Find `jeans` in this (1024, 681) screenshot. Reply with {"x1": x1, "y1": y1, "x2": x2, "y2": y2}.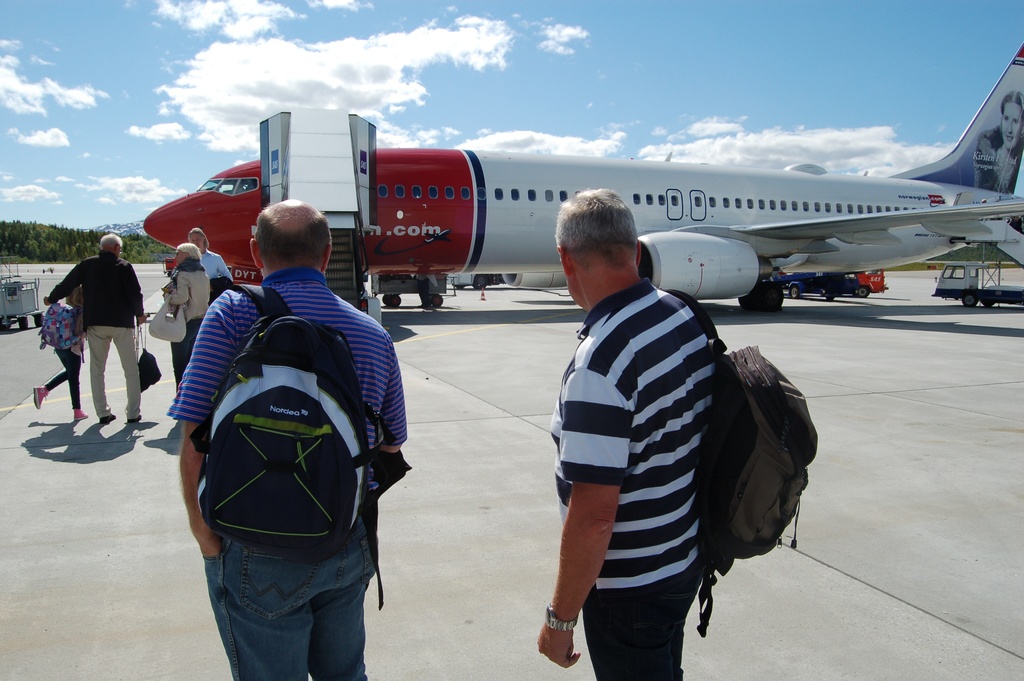
{"x1": 33, "y1": 351, "x2": 88, "y2": 407}.
